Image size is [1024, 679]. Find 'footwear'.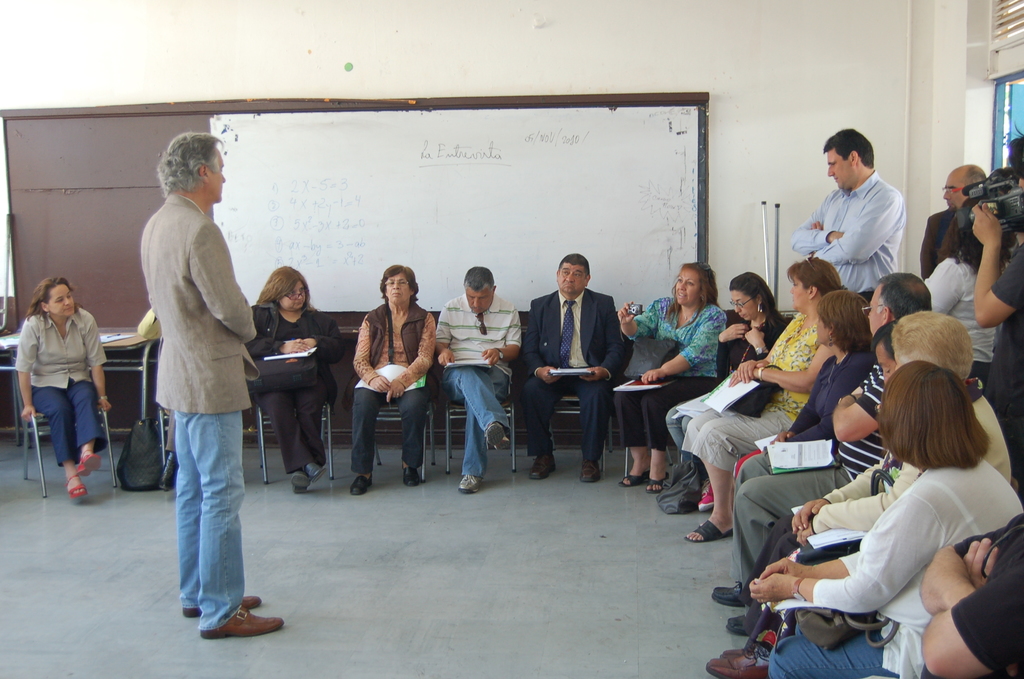
rect(291, 464, 305, 496).
